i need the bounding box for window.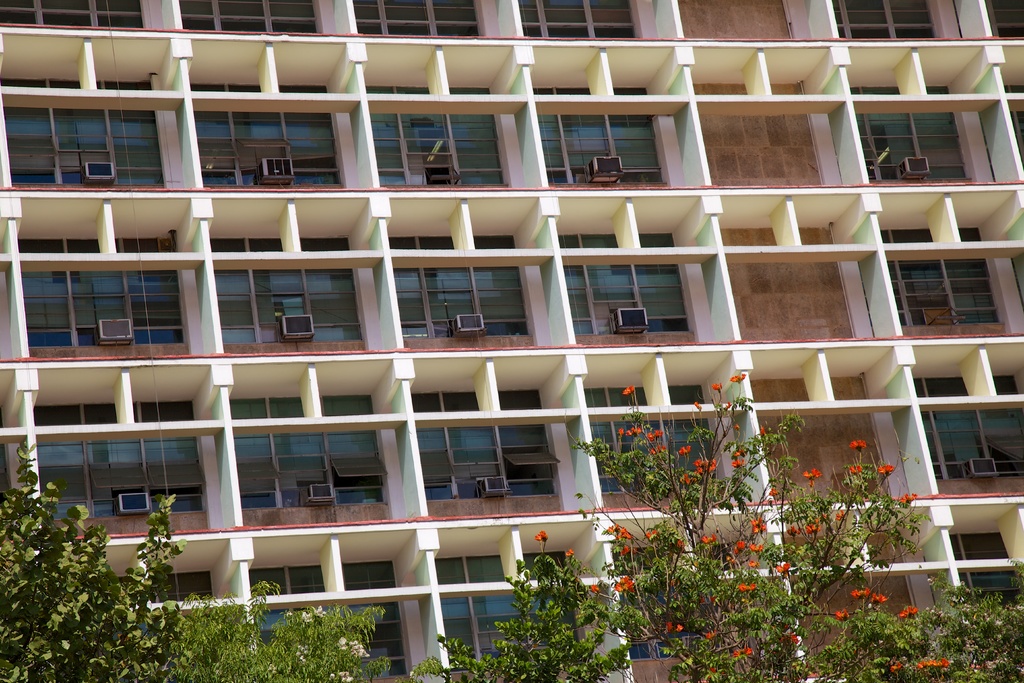
Here it is: detection(581, 384, 723, 493).
